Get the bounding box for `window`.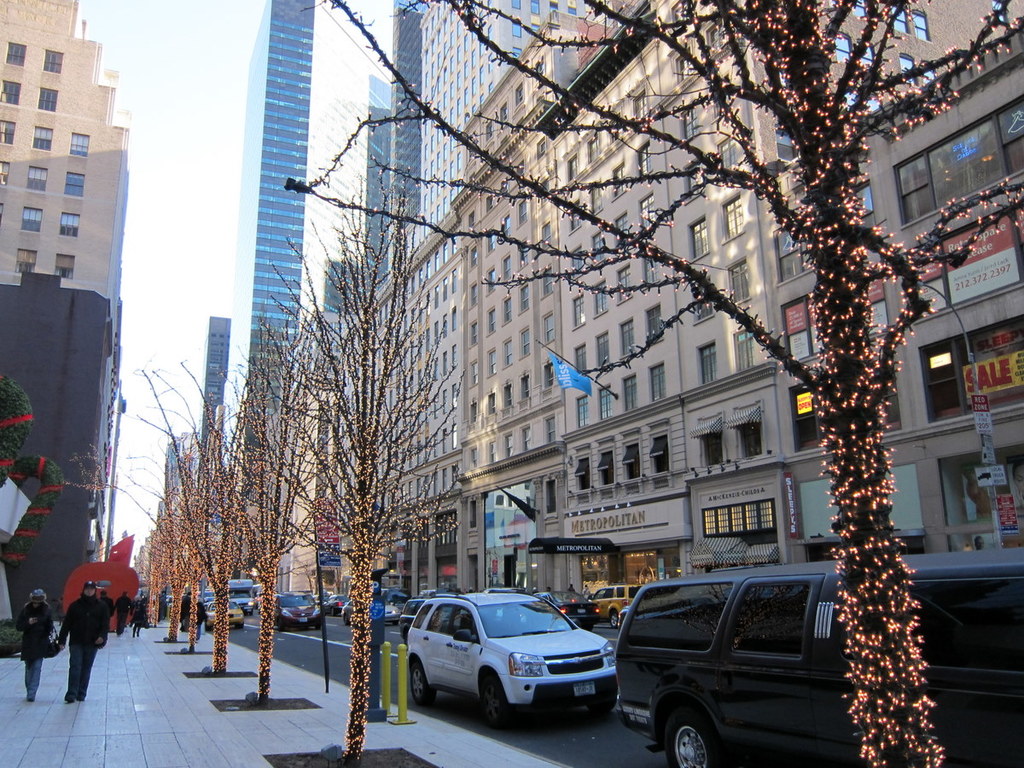
detection(553, 0, 557, 11).
